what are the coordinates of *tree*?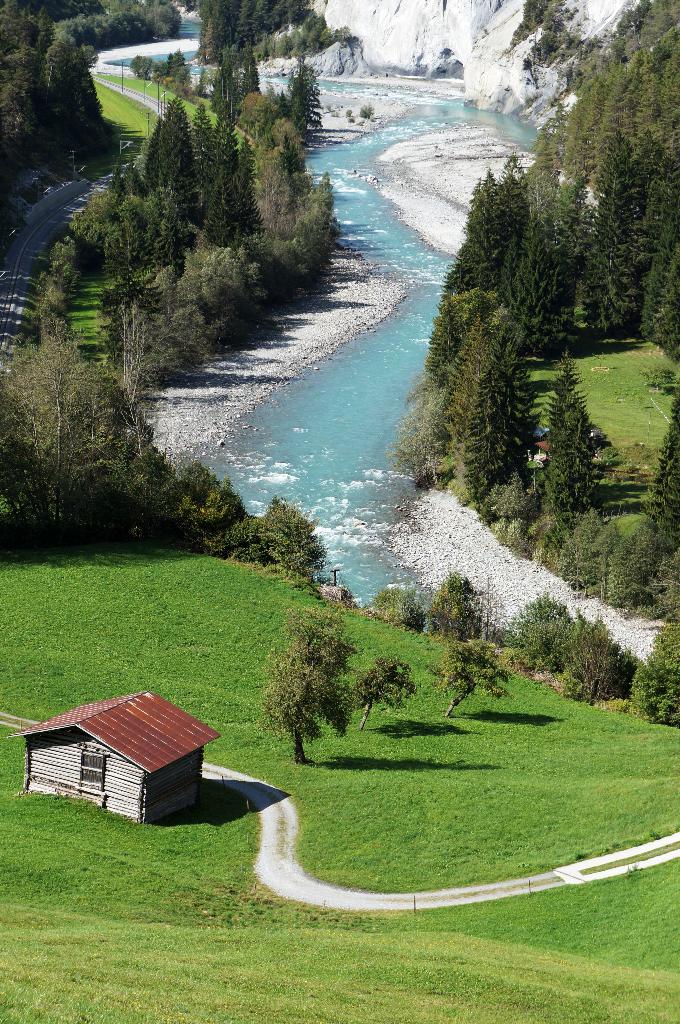
164 236 242 362.
